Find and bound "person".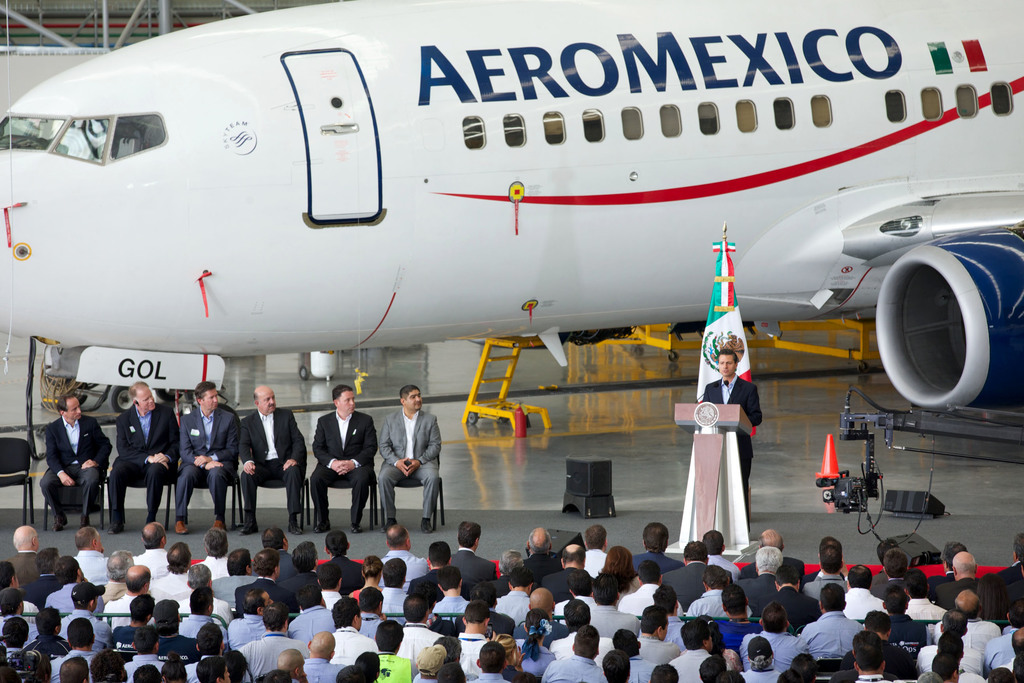
Bound: <region>176, 383, 237, 533</region>.
